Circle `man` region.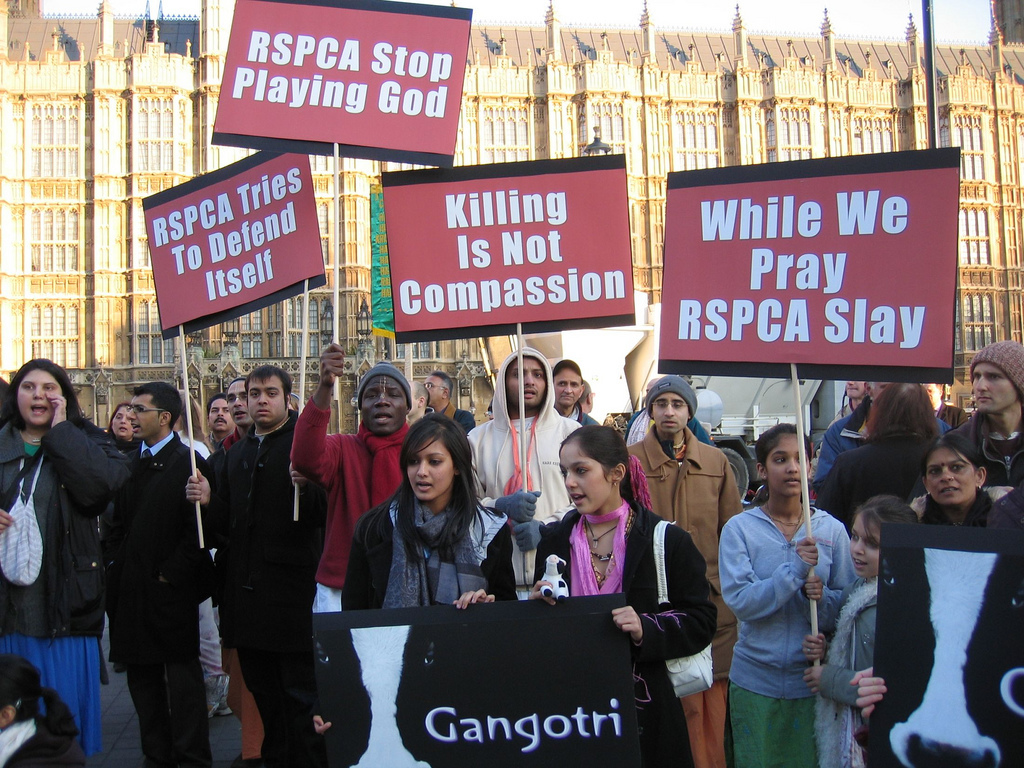
Region: {"left": 620, "top": 377, "right": 714, "bottom": 449}.
